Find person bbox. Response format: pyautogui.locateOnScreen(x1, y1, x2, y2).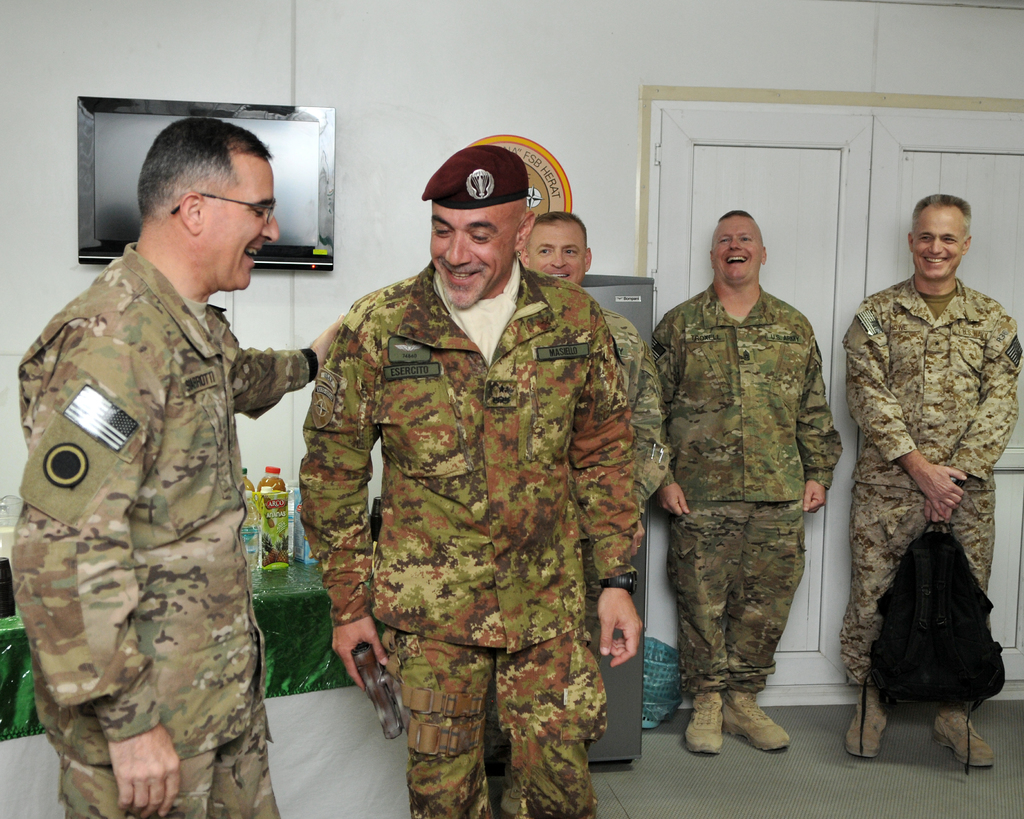
pyautogui.locateOnScreen(650, 205, 838, 759).
